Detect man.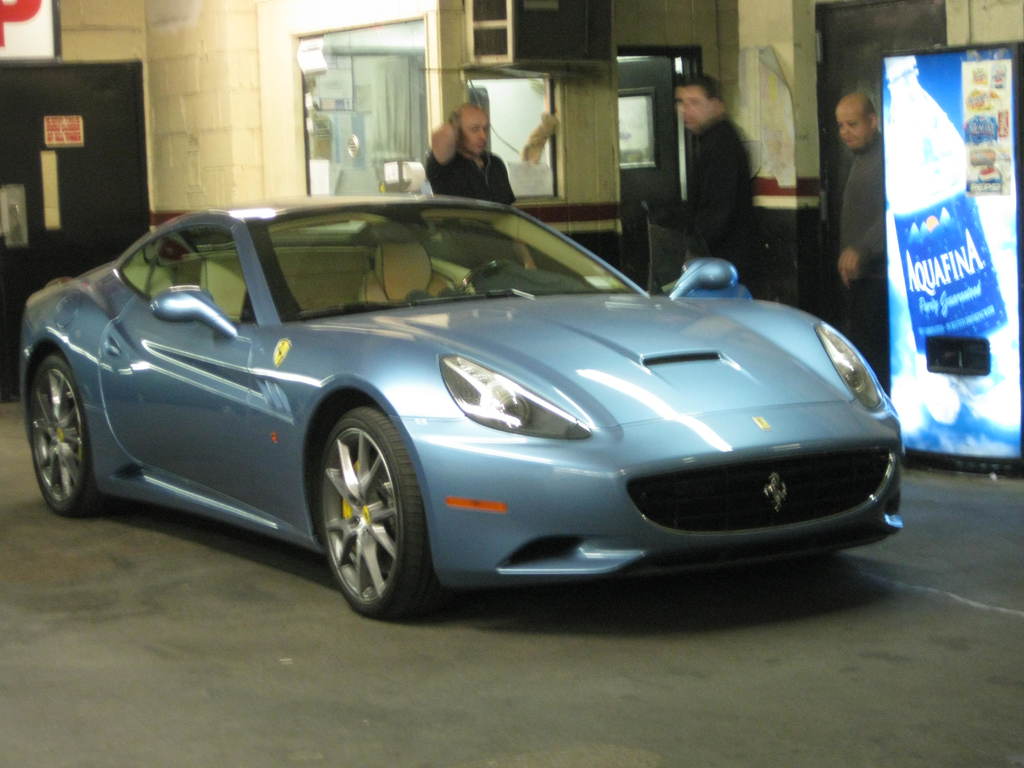
Detected at x1=654 y1=74 x2=778 y2=311.
